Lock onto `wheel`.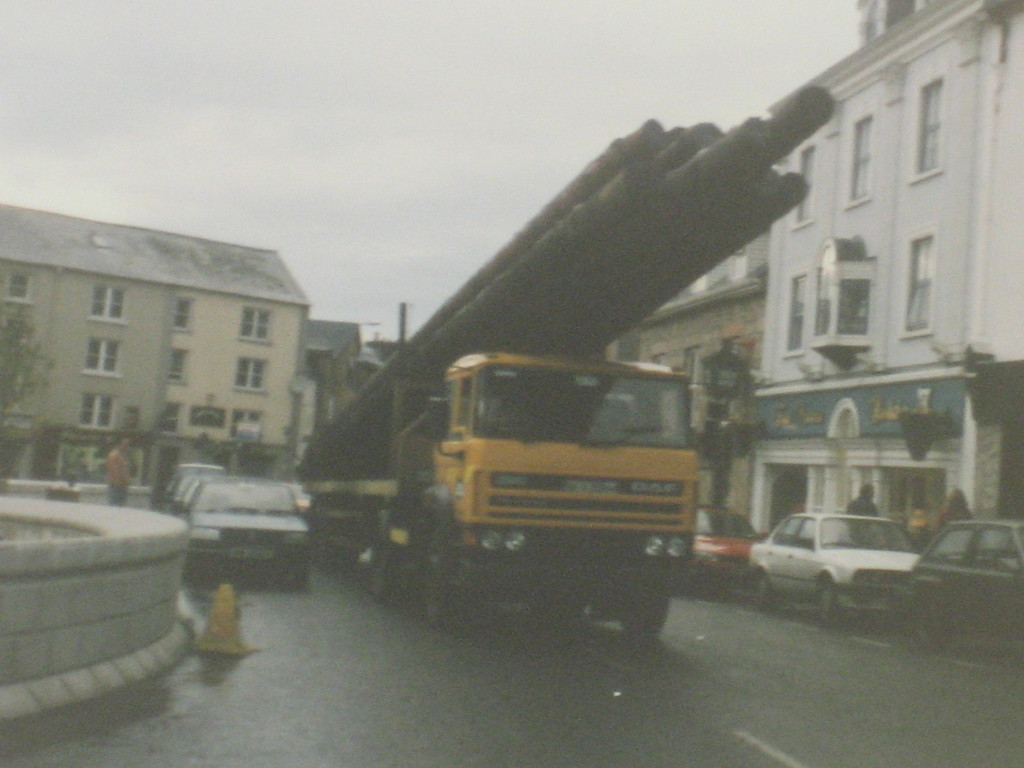
Locked: <box>362,502,398,606</box>.
